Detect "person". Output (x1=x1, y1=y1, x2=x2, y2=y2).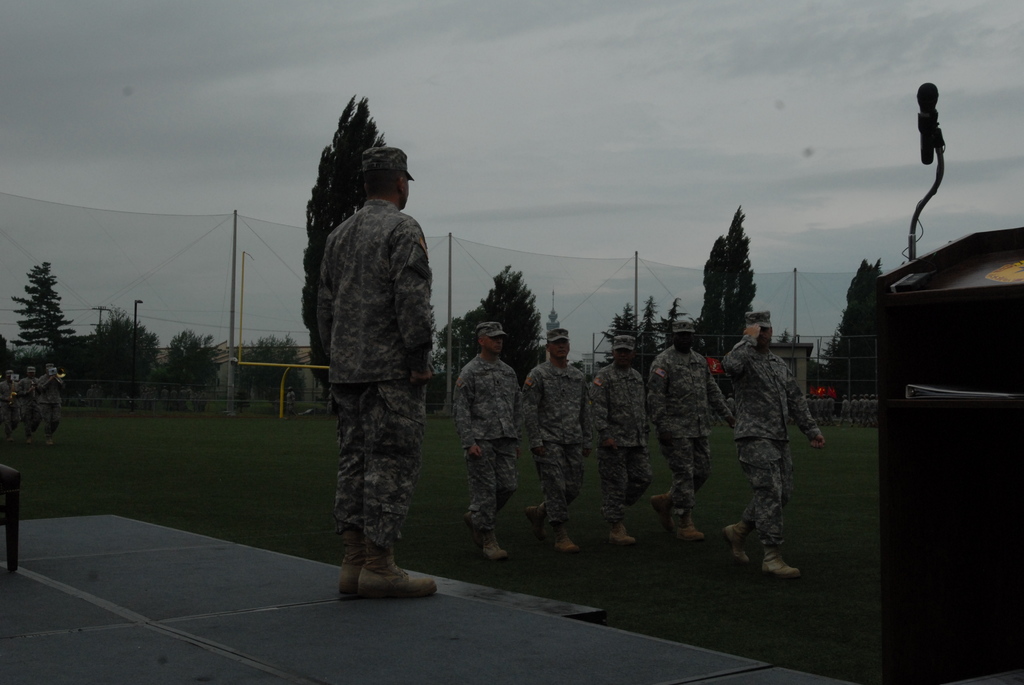
(x1=518, y1=324, x2=587, y2=558).
